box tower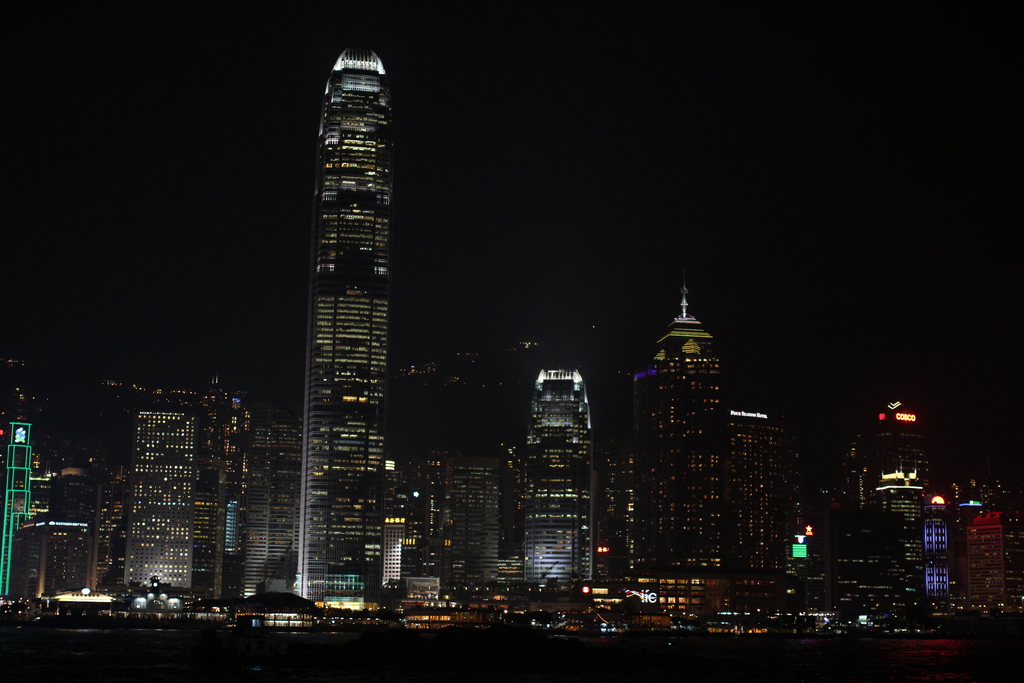
region(631, 284, 732, 613)
